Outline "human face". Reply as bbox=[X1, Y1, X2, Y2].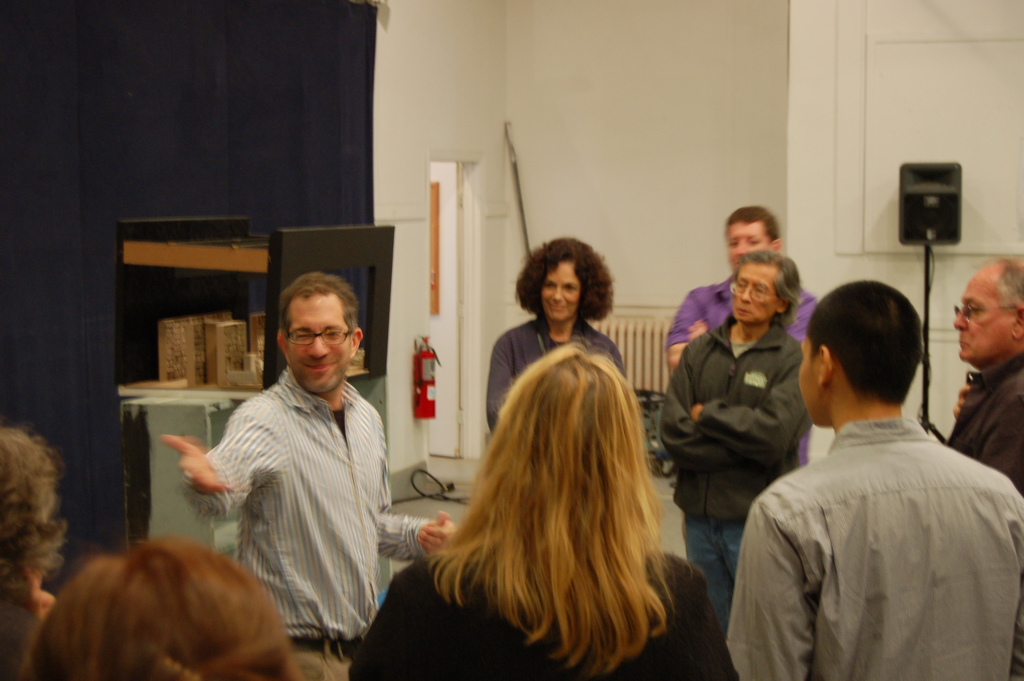
bbox=[285, 297, 349, 397].
